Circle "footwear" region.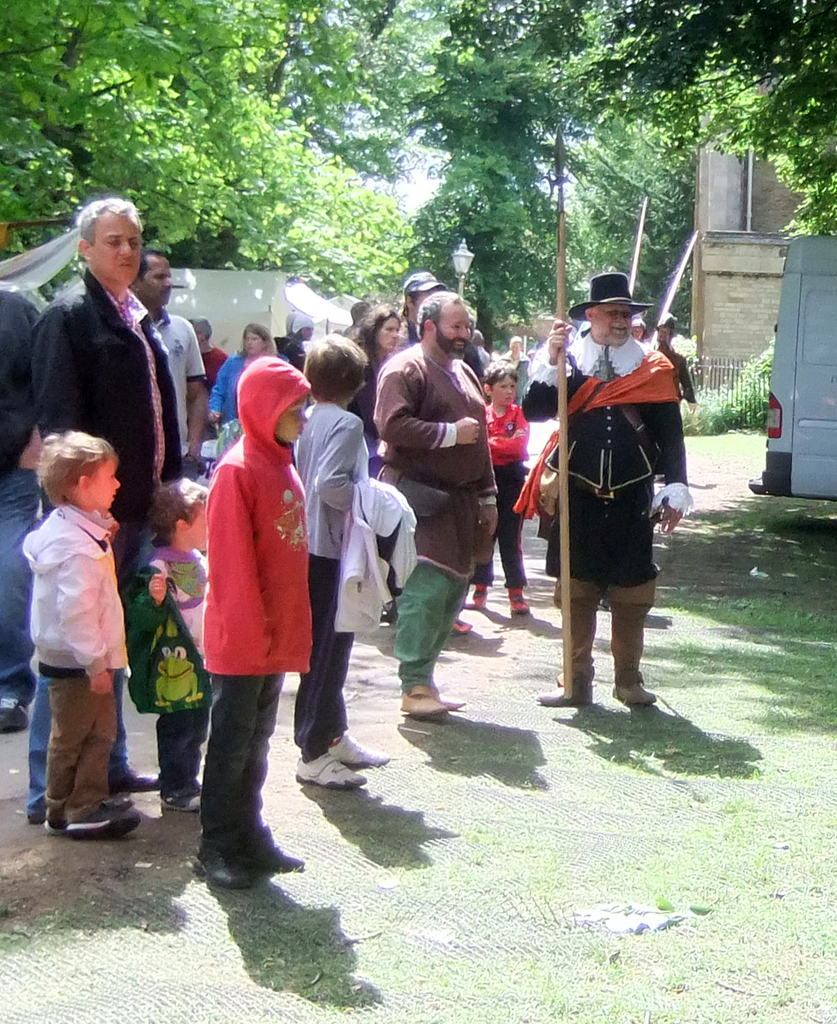
Region: [left=38, top=797, right=65, bottom=836].
